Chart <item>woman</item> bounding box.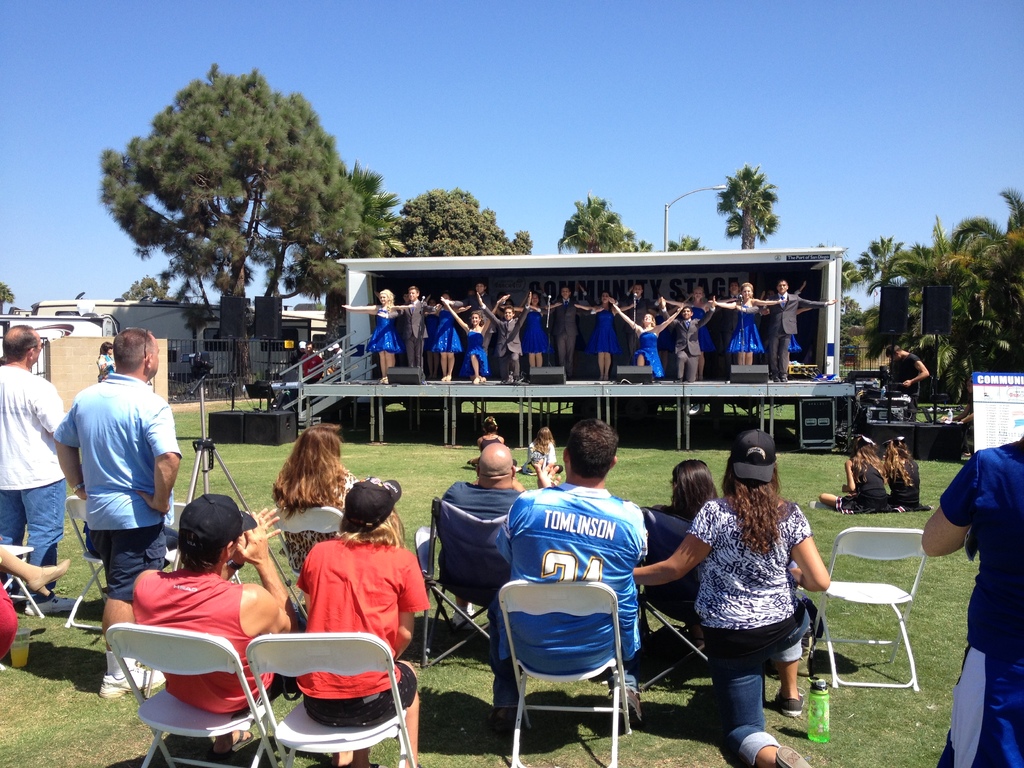
Charted: bbox(521, 420, 566, 477).
